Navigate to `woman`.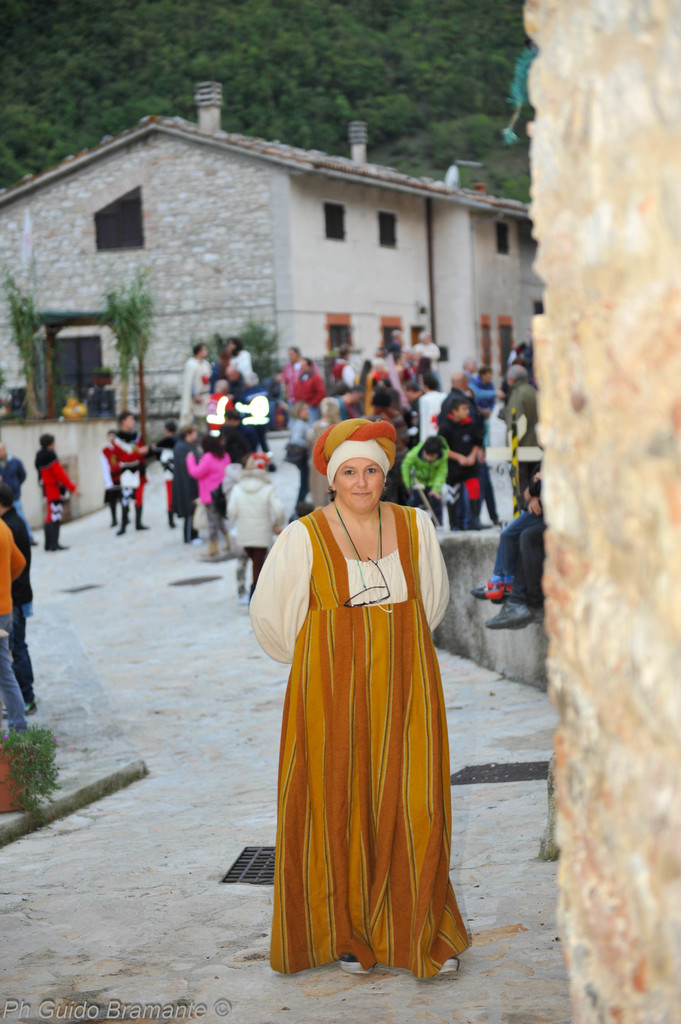
Navigation target: (x1=249, y1=396, x2=470, y2=977).
